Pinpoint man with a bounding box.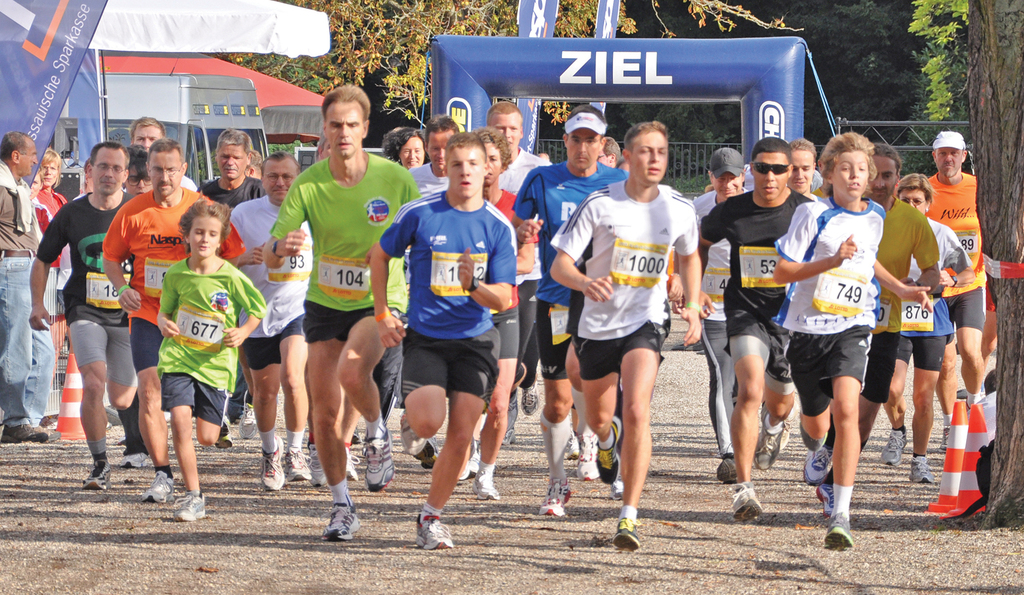
x1=130, y1=120, x2=193, y2=435.
